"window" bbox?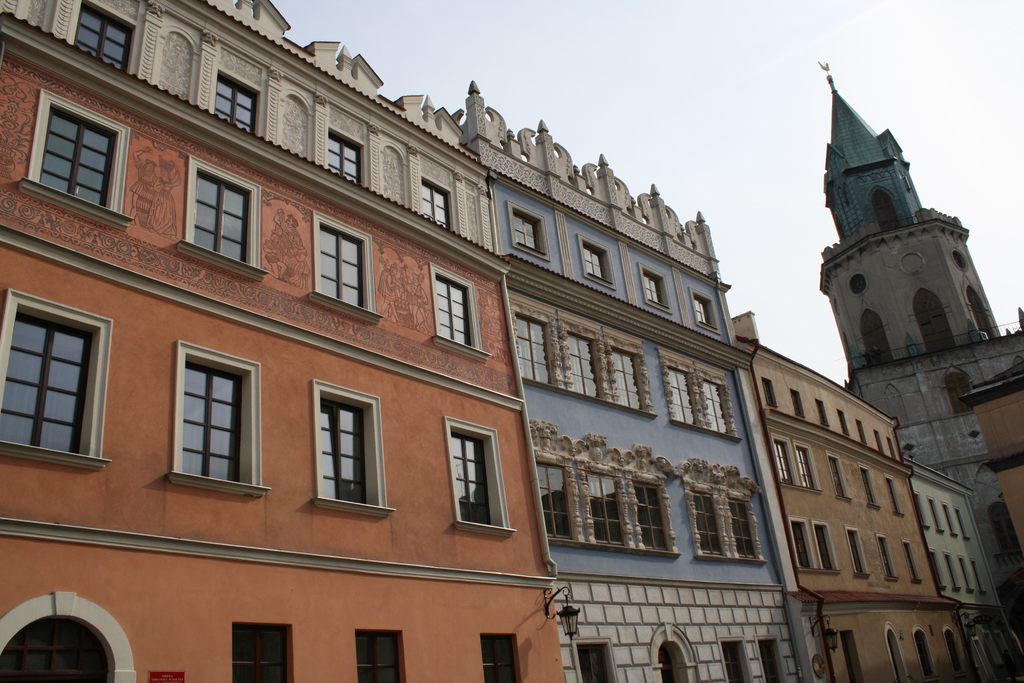
bbox=(788, 441, 822, 496)
